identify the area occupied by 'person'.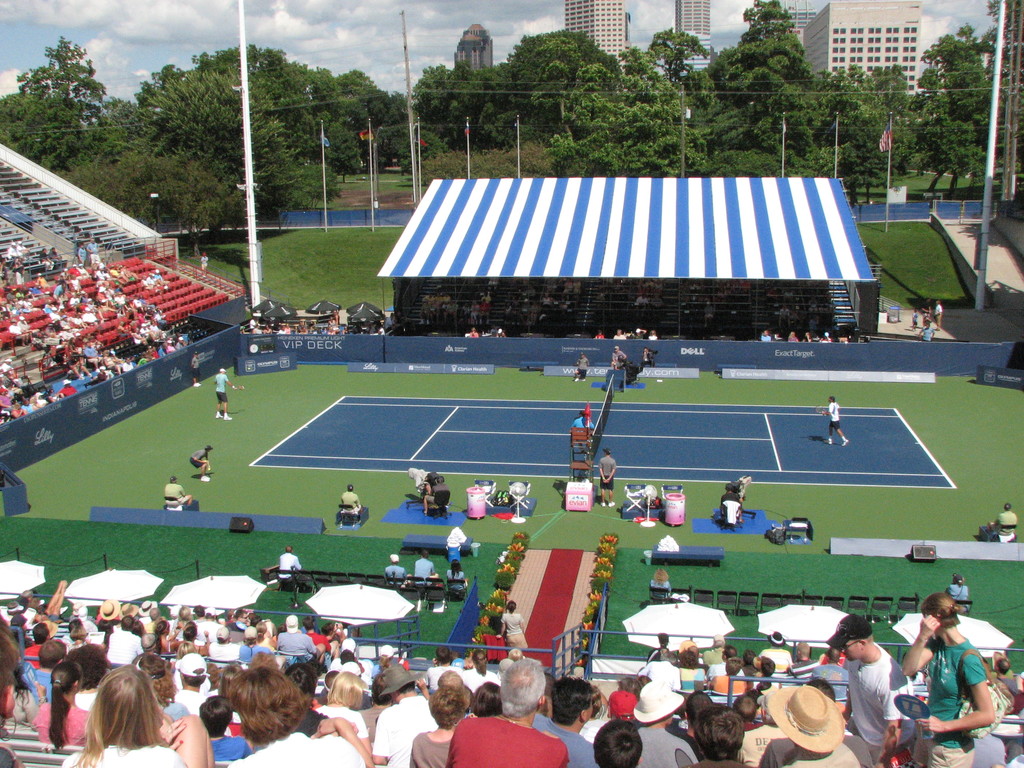
Area: 188:349:202:387.
